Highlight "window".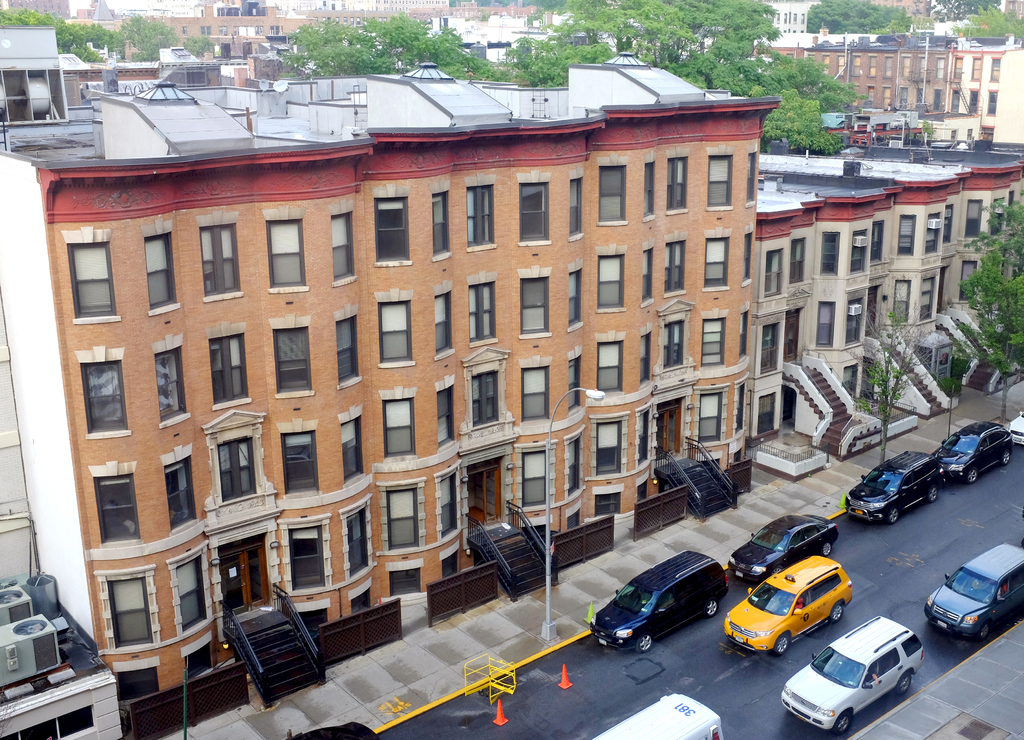
Highlighted region: x1=564, y1=347, x2=585, y2=418.
